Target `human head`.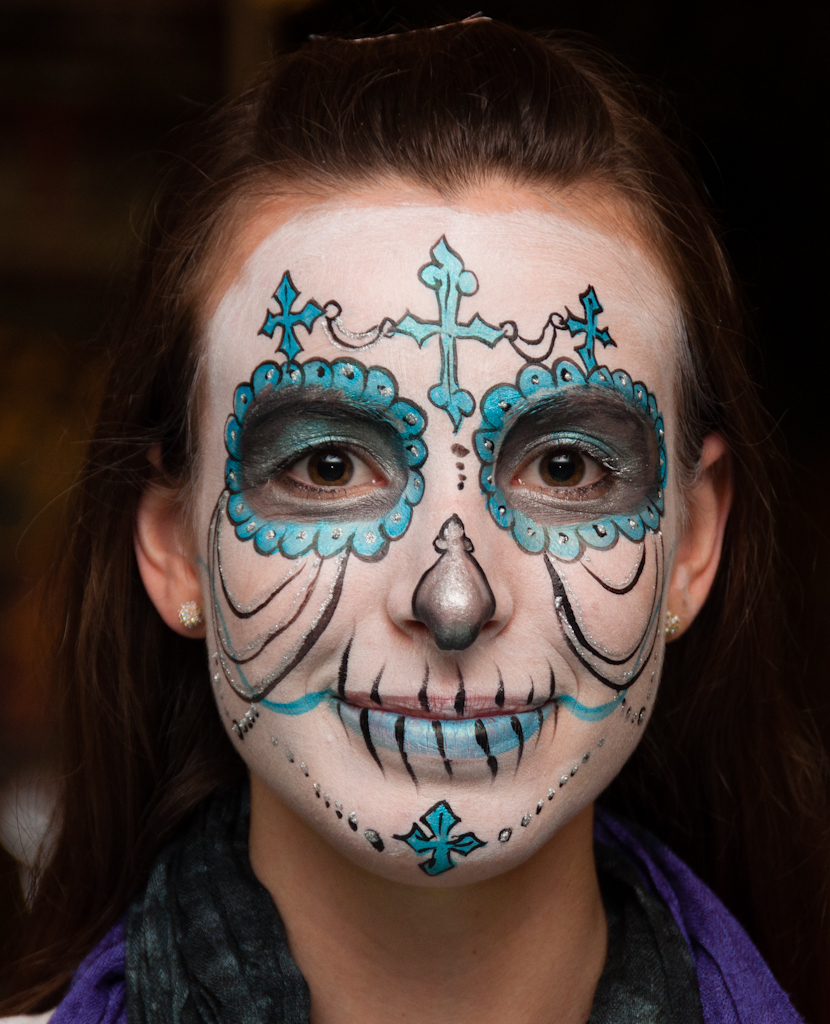
Target region: (99, 19, 765, 901).
